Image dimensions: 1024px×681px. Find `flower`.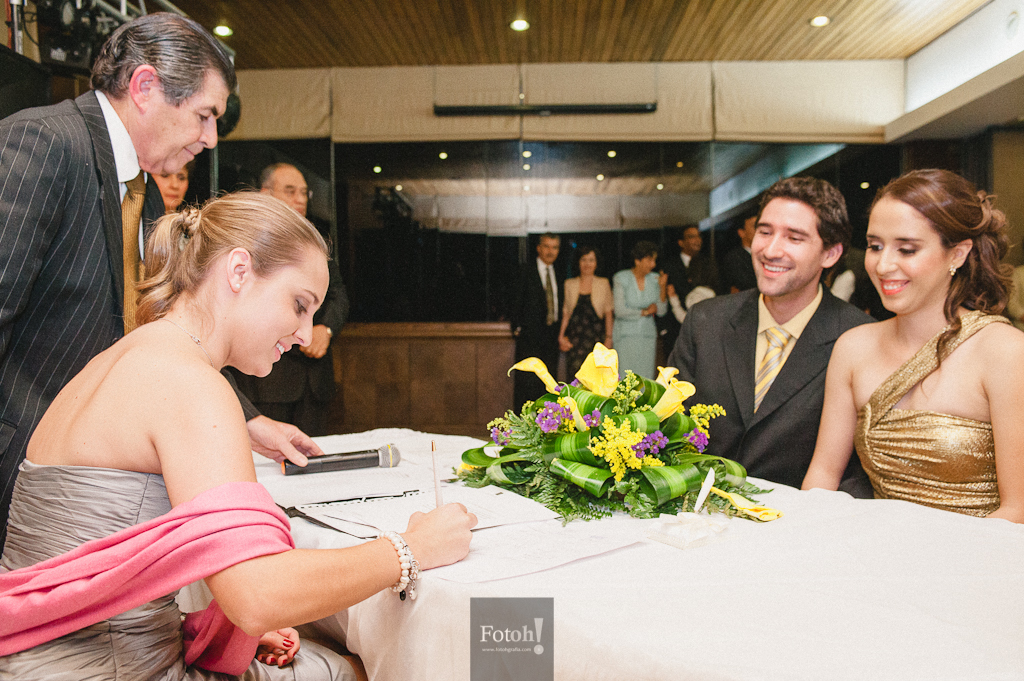
bbox=(545, 400, 559, 414).
